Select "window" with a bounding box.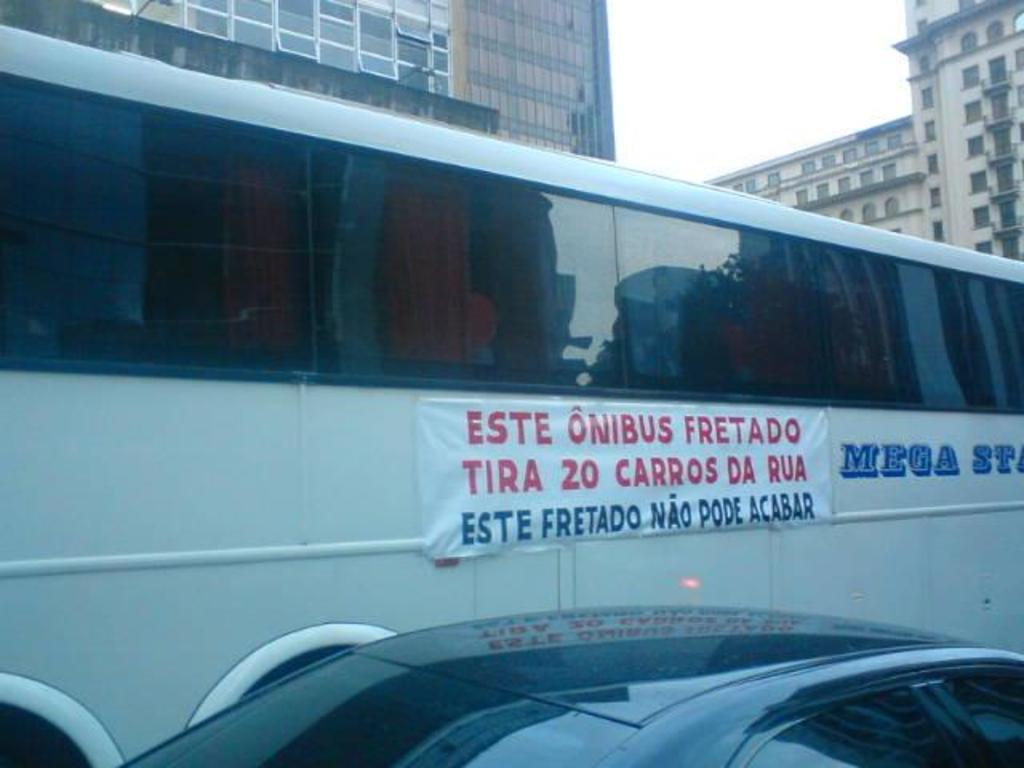
select_region(883, 166, 898, 181).
